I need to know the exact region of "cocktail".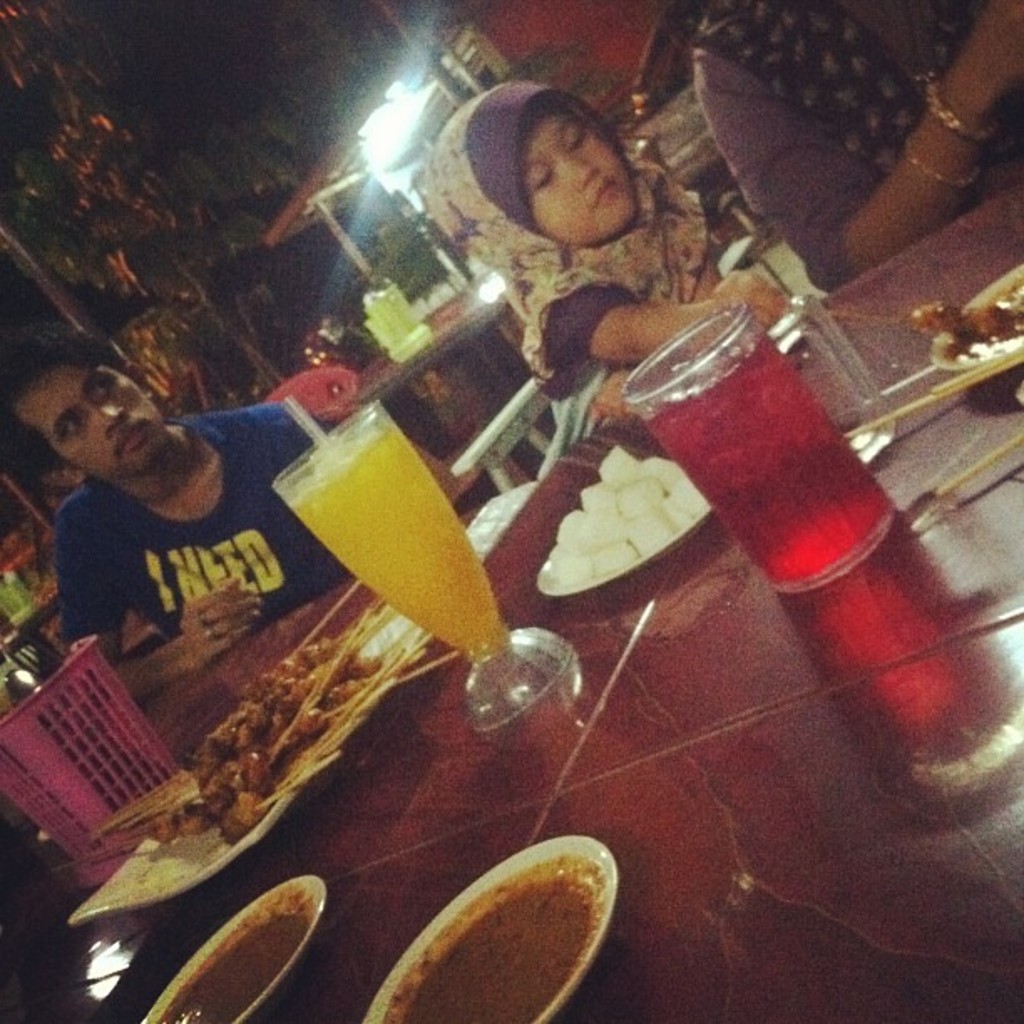
Region: bbox(619, 293, 899, 599).
